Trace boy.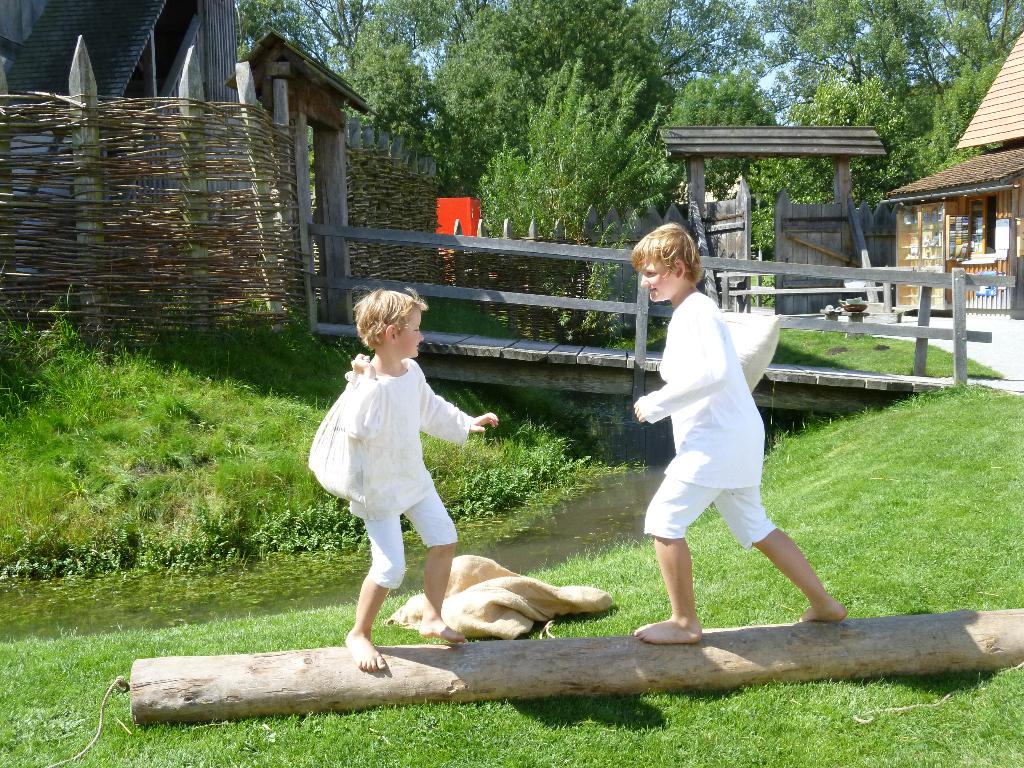
Traced to (left=621, top=209, right=846, bottom=650).
